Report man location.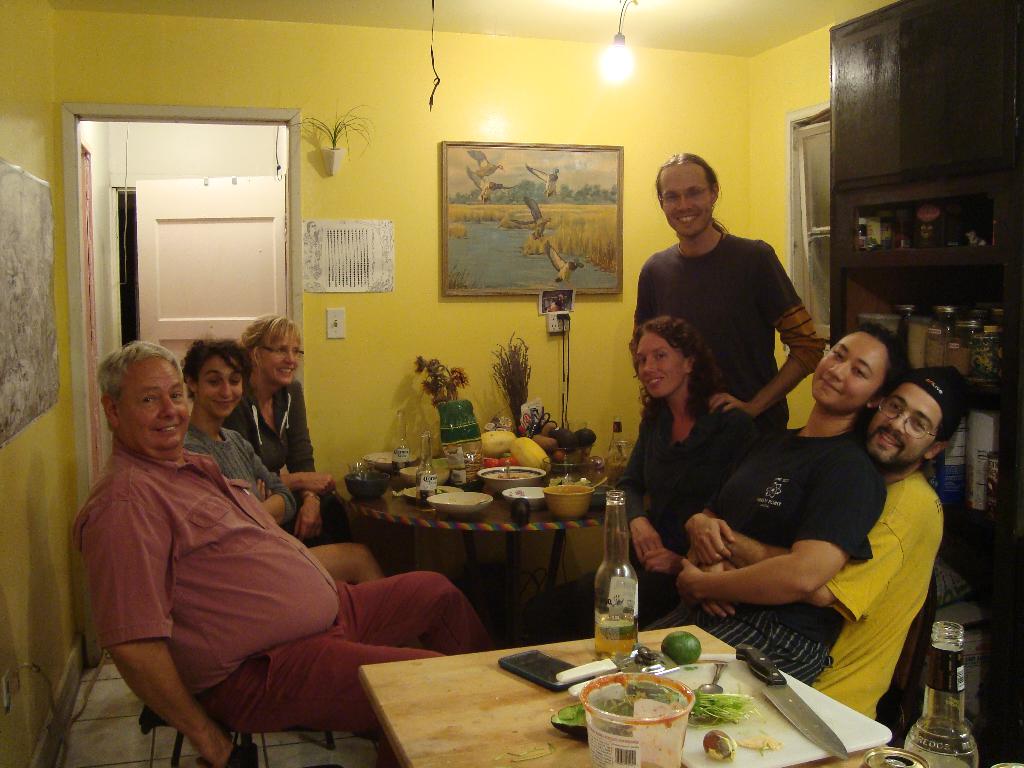
Report: detection(632, 148, 820, 435).
